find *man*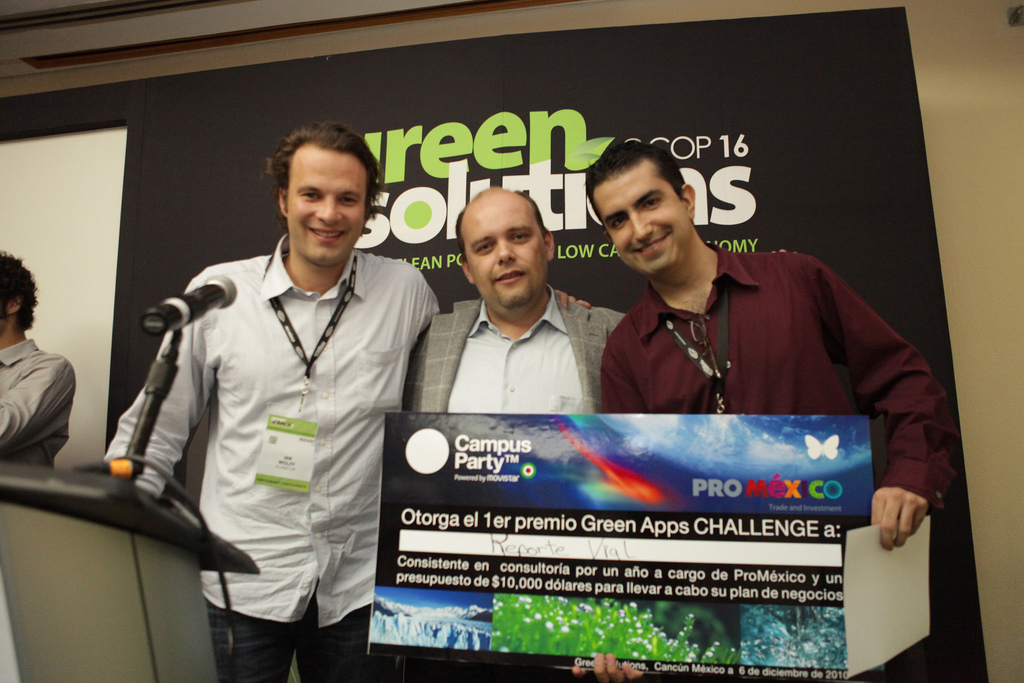
[x1=0, y1=255, x2=76, y2=467]
